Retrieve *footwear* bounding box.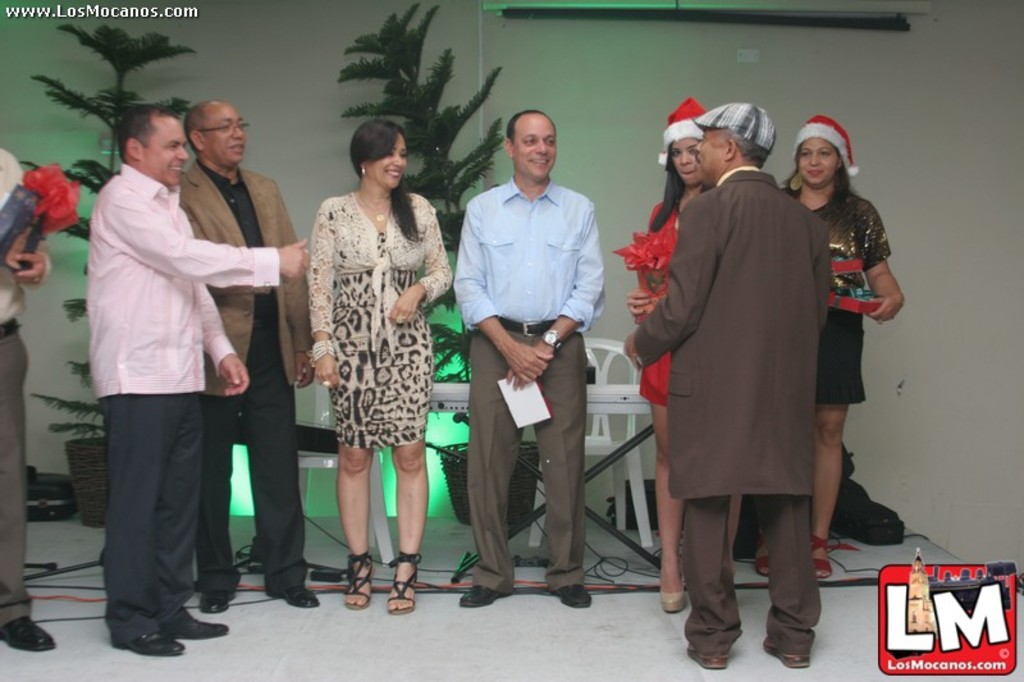
Bounding box: rect(197, 586, 241, 613).
